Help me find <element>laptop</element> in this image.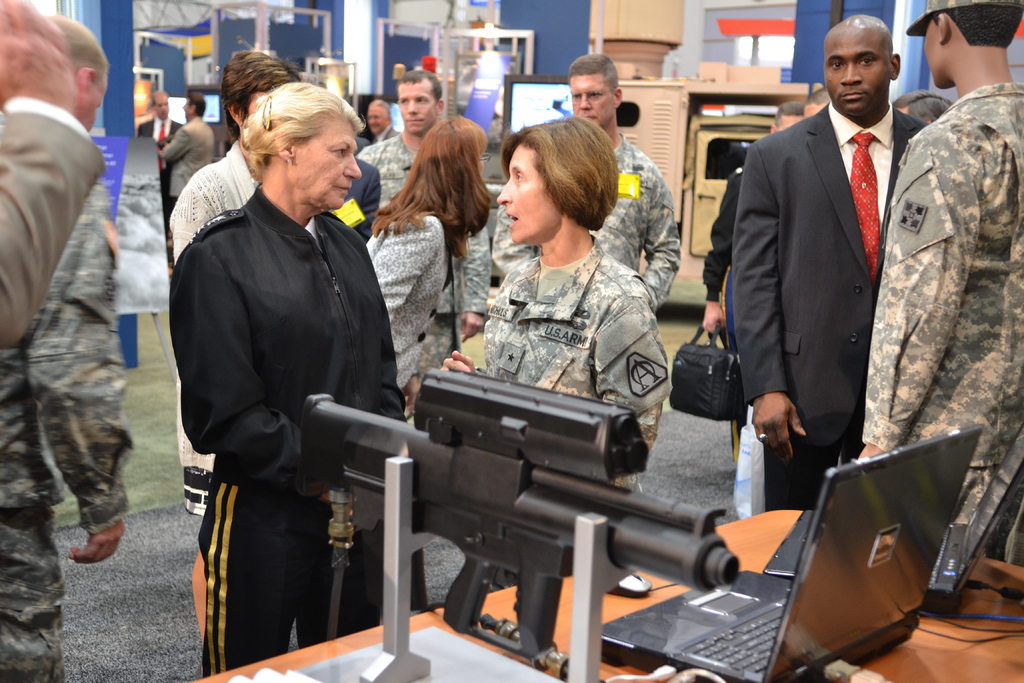
Found it: region(596, 423, 978, 682).
